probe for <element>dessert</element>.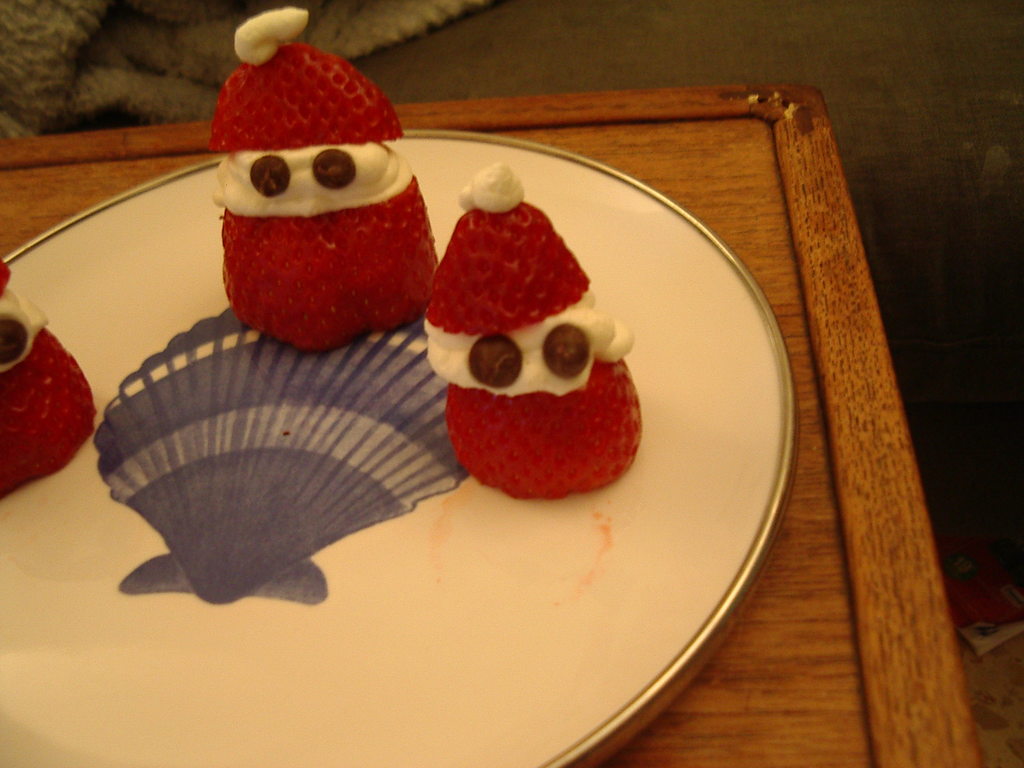
Probe result: pyautogui.locateOnScreen(420, 166, 642, 504).
